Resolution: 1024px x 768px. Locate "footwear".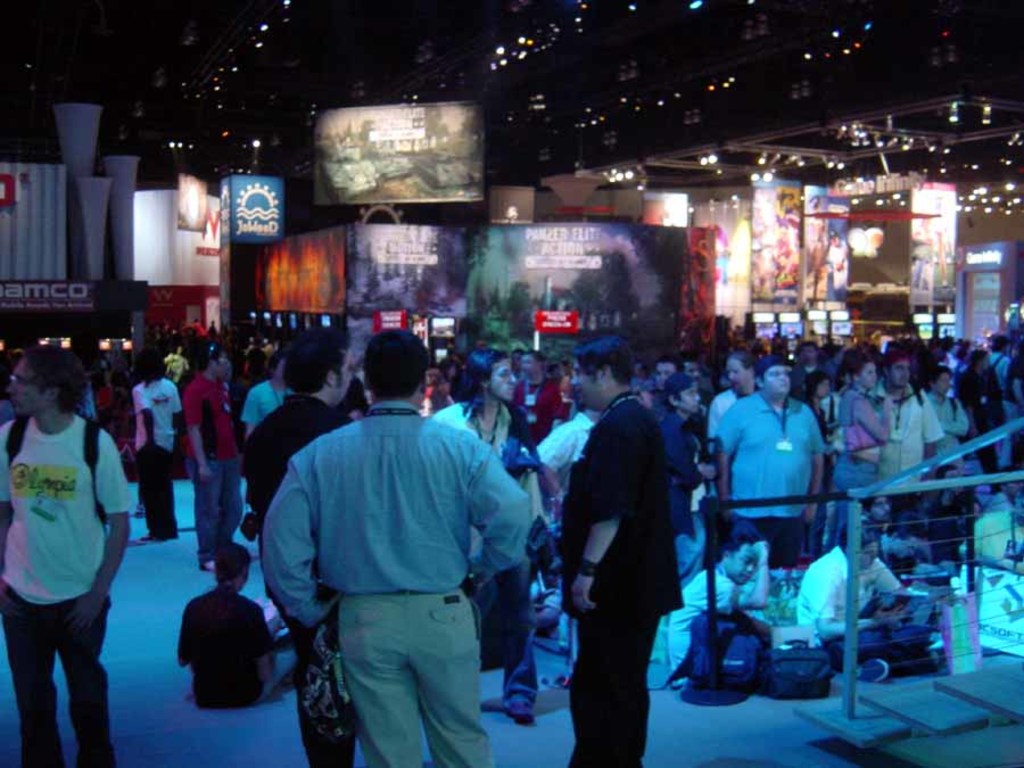
Rect(196, 562, 213, 572).
